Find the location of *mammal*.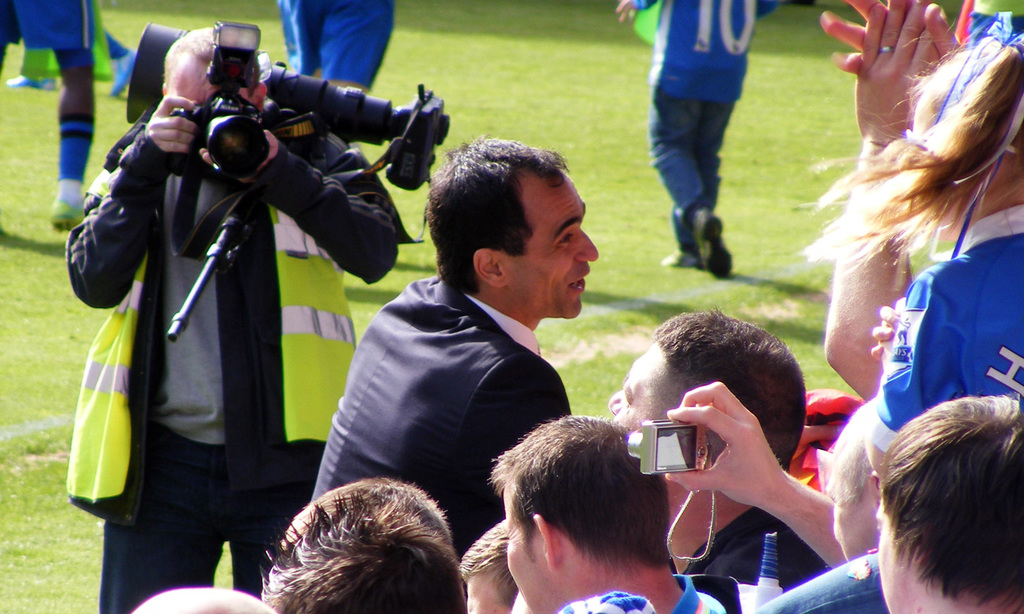
Location: l=453, t=513, r=518, b=613.
